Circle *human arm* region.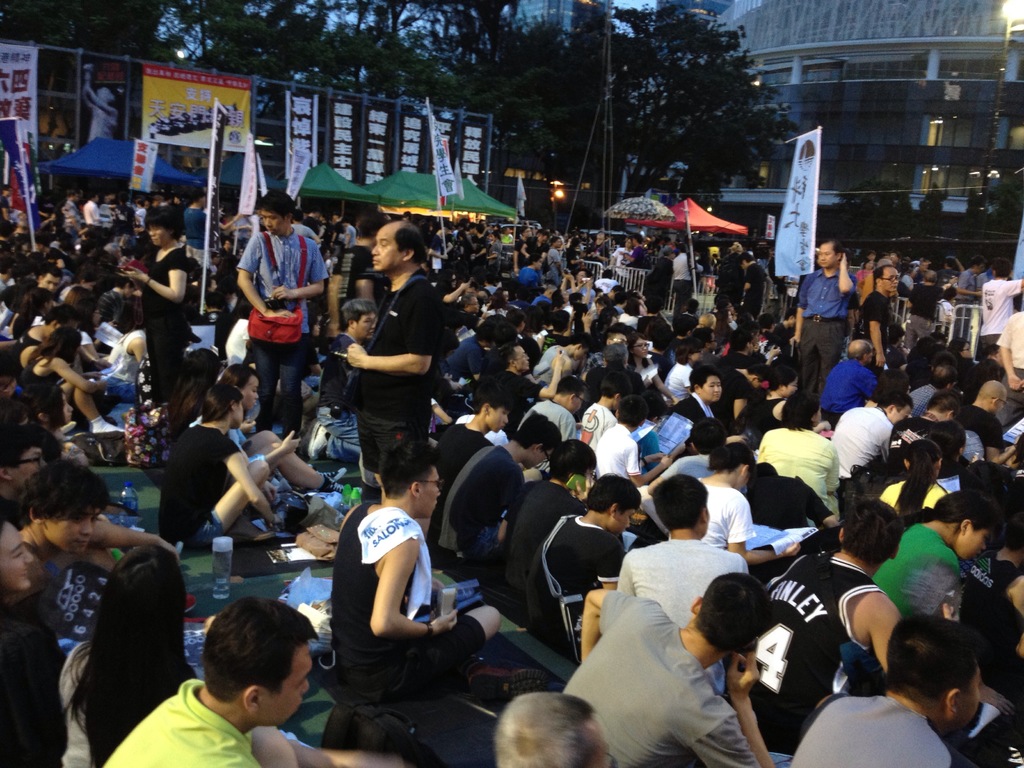
Region: x1=228 y1=225 x2=292 y2=317.
